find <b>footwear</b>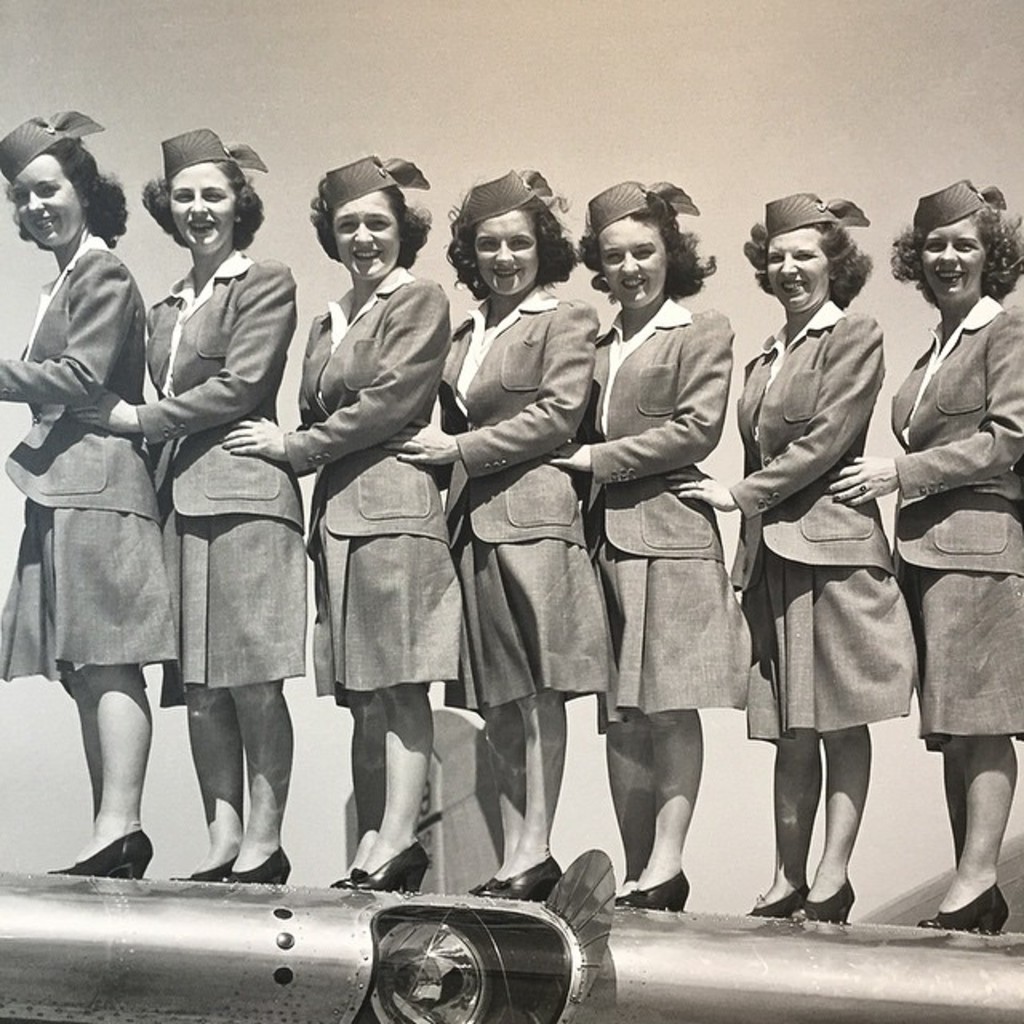
[480,851,570,902]
